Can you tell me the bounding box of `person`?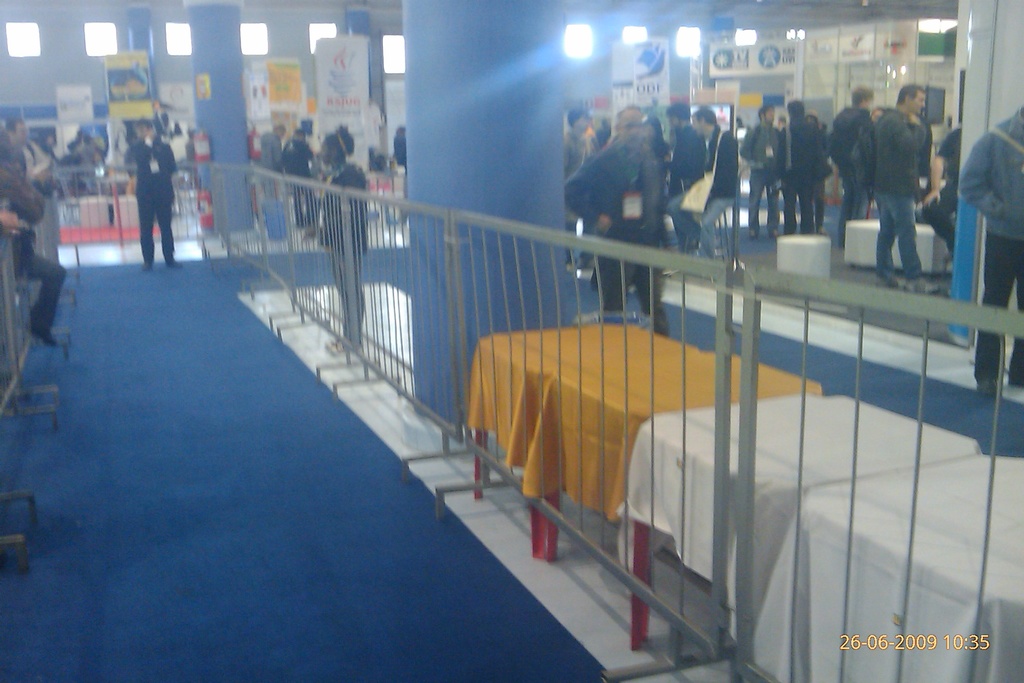
[x1=129, y1=122, x2=189, y2=272].
